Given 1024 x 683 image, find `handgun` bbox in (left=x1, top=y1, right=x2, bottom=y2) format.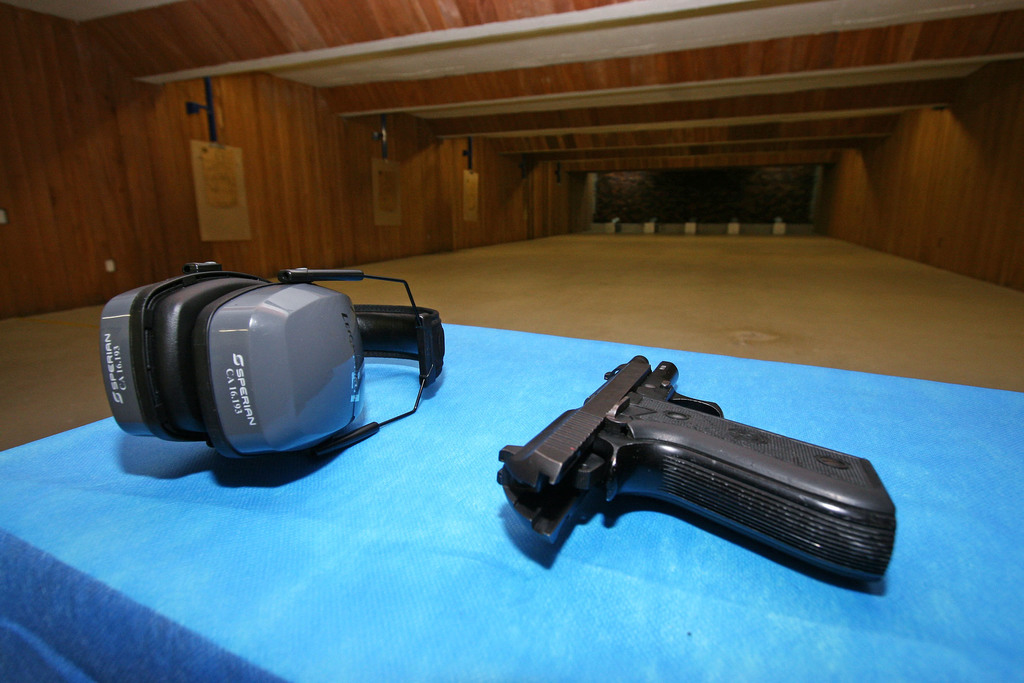
(left=492, top=349, right=893, bottom=580).
